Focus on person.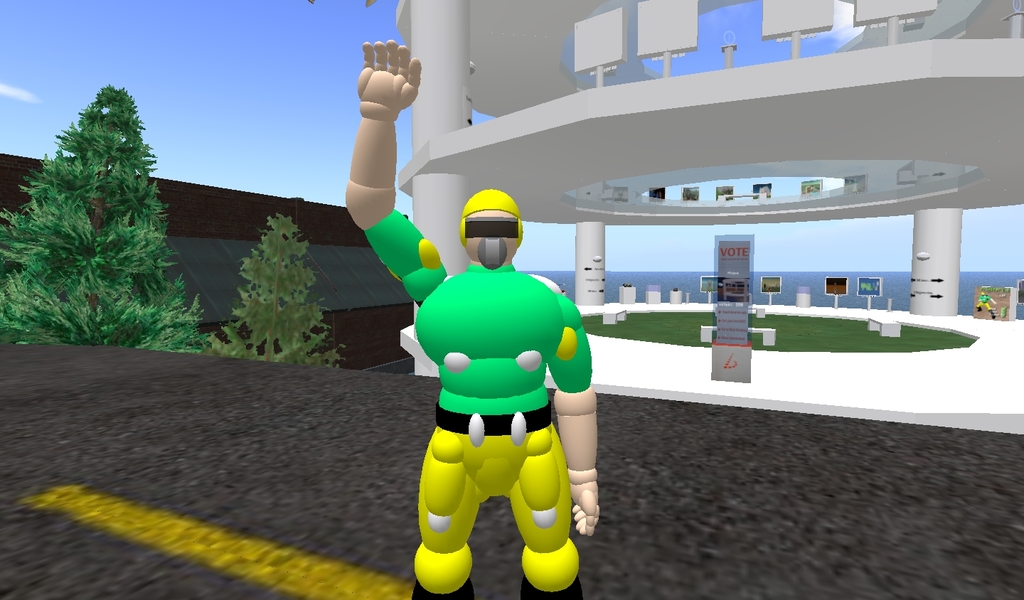
Focused at x1=344, y1=36, x2=607, y2=599.
